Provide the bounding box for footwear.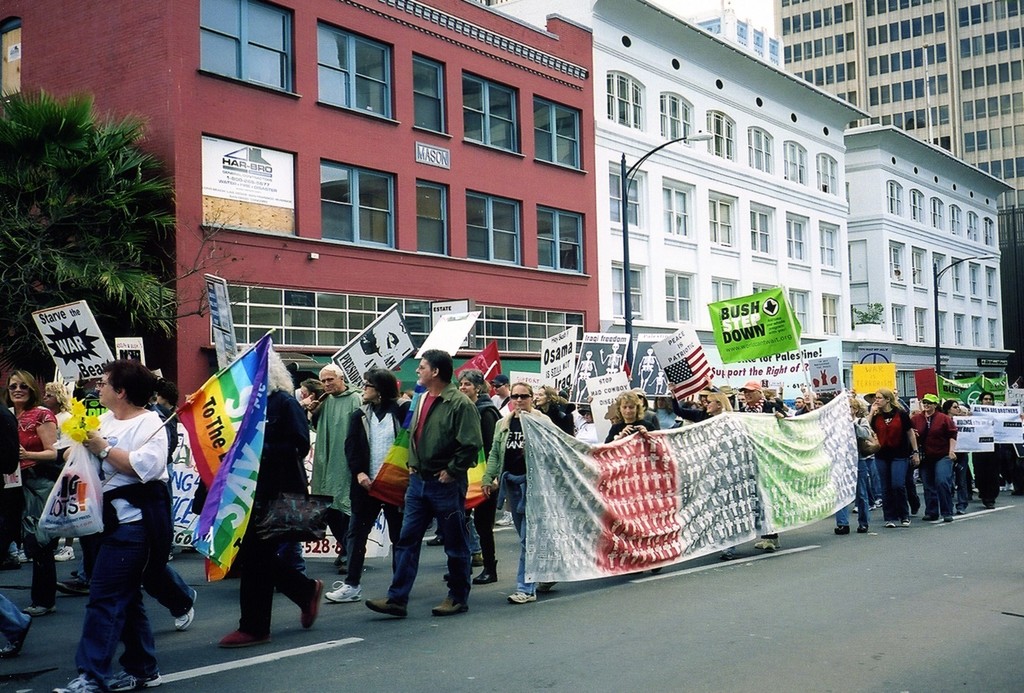
region(224, 623, 276, 647).
